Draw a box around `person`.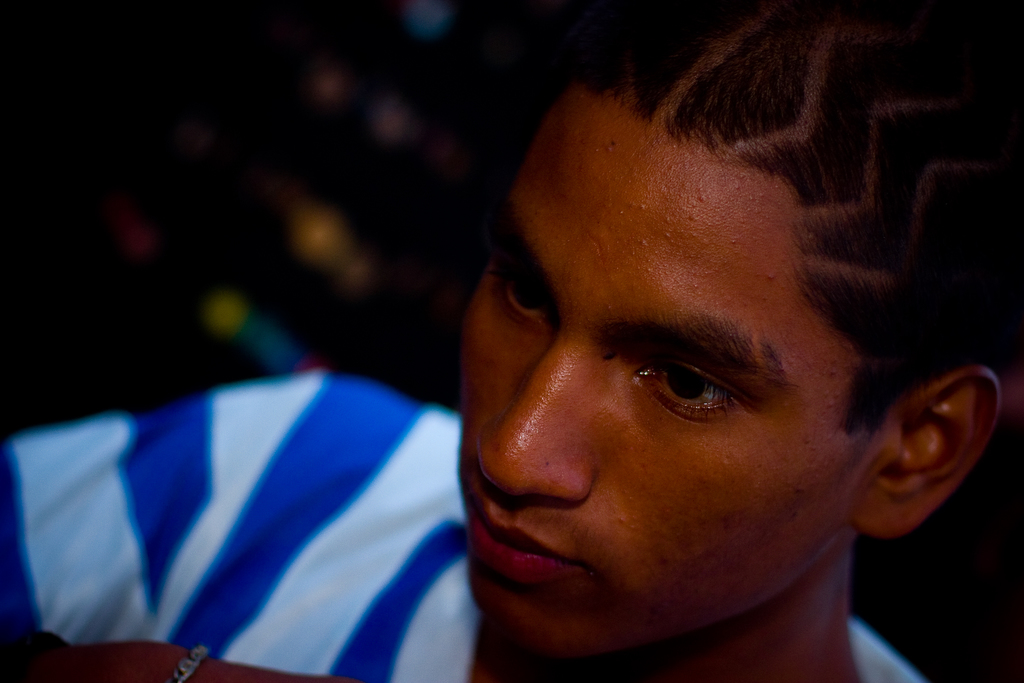
x1=0 y1=0 x2=1023 y2=682.
